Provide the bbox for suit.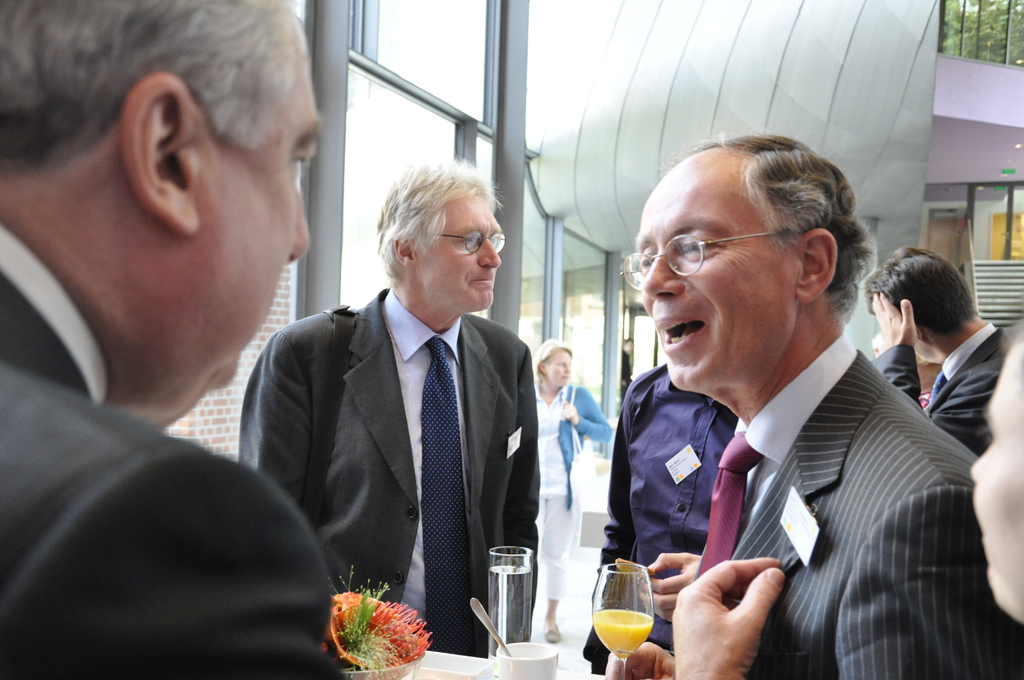
crop(238, 287, 539, 655).
